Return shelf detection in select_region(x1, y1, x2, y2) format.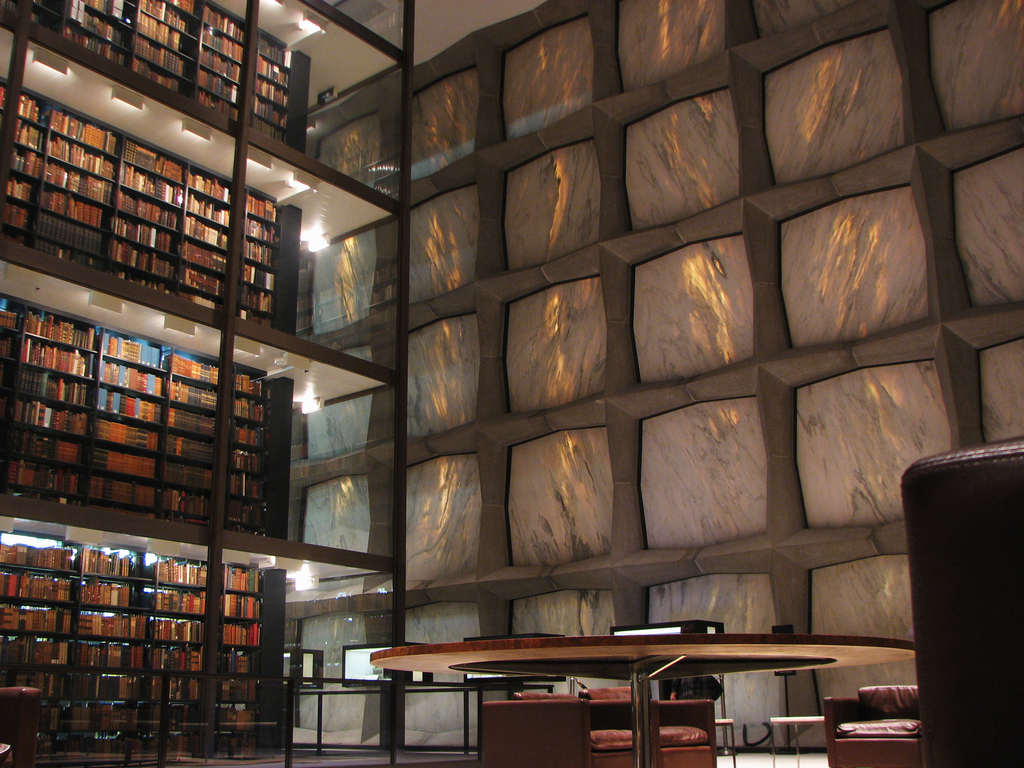
select_region(12, 426, 80, 468).
